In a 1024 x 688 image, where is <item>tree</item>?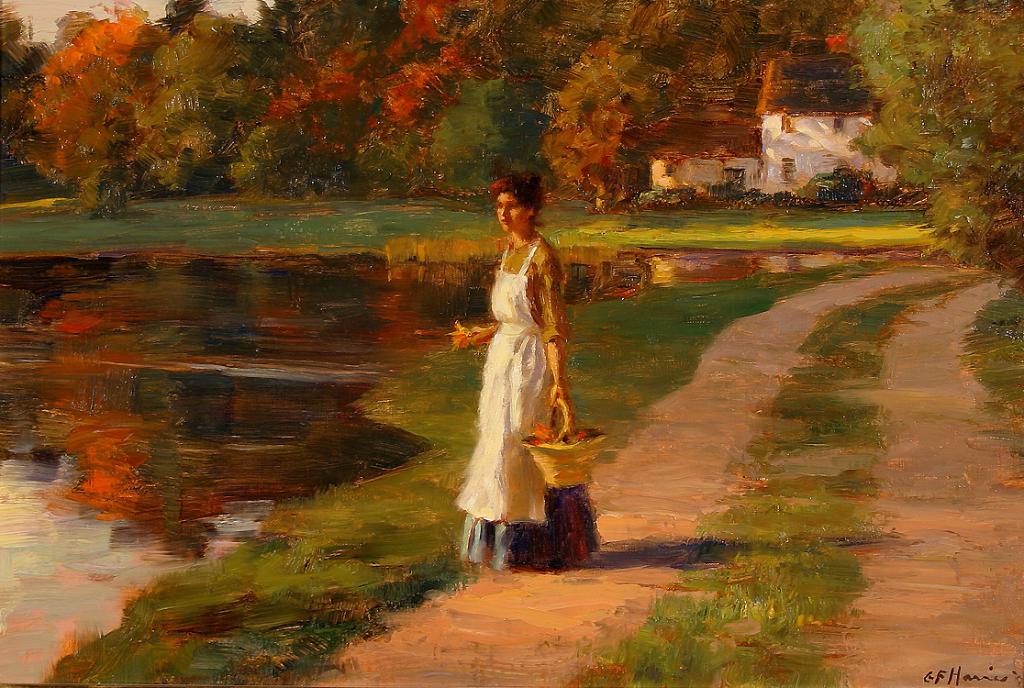
(x1=863, y1=22, x2=1010, y2=261).
